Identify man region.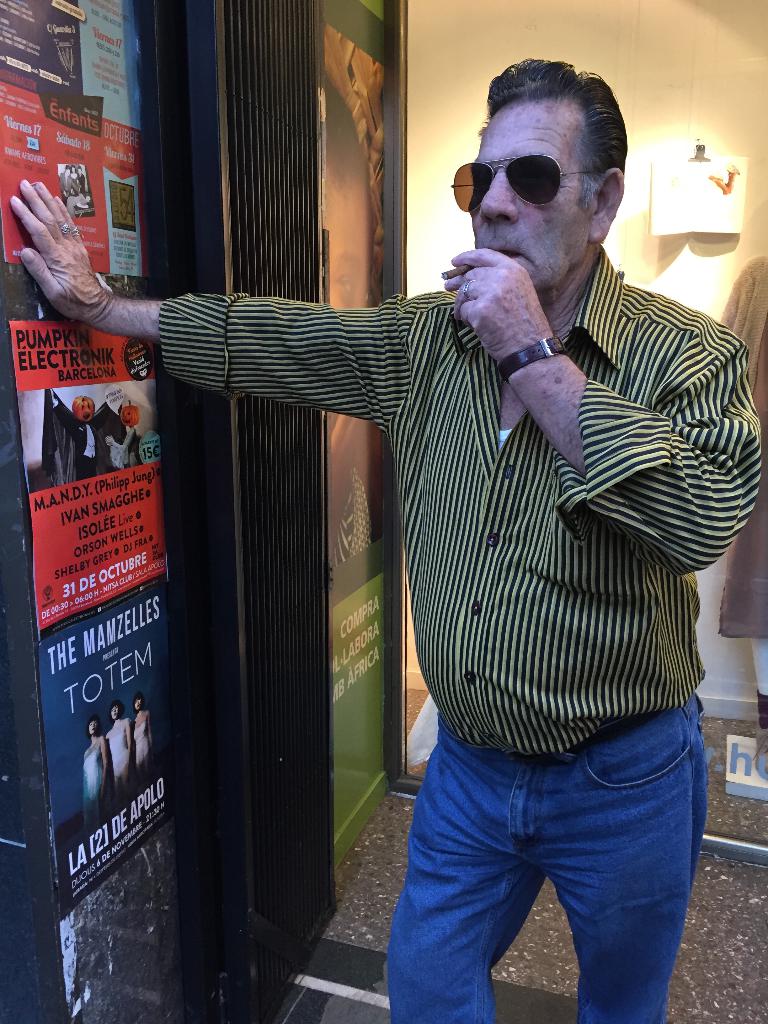
Region: {"x1": 45, "y1": 382, "x2": 122, "y2": 477}.
